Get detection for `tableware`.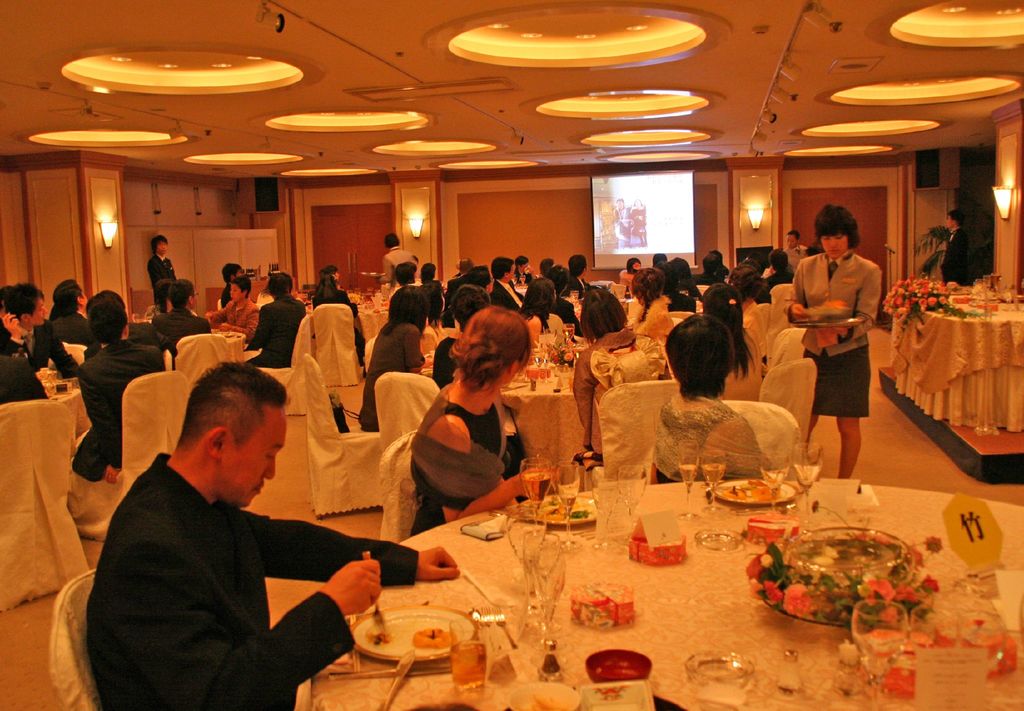
Detection: detection(586, 647, 658, 682).
